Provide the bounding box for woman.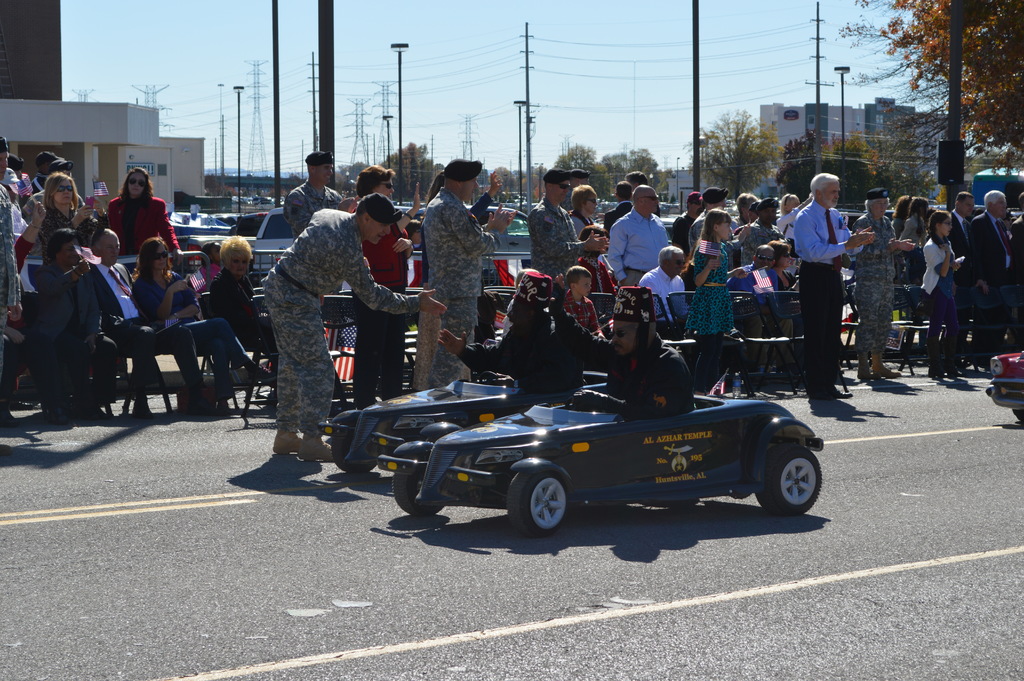
bbox=[219, 237, 273, 345].
